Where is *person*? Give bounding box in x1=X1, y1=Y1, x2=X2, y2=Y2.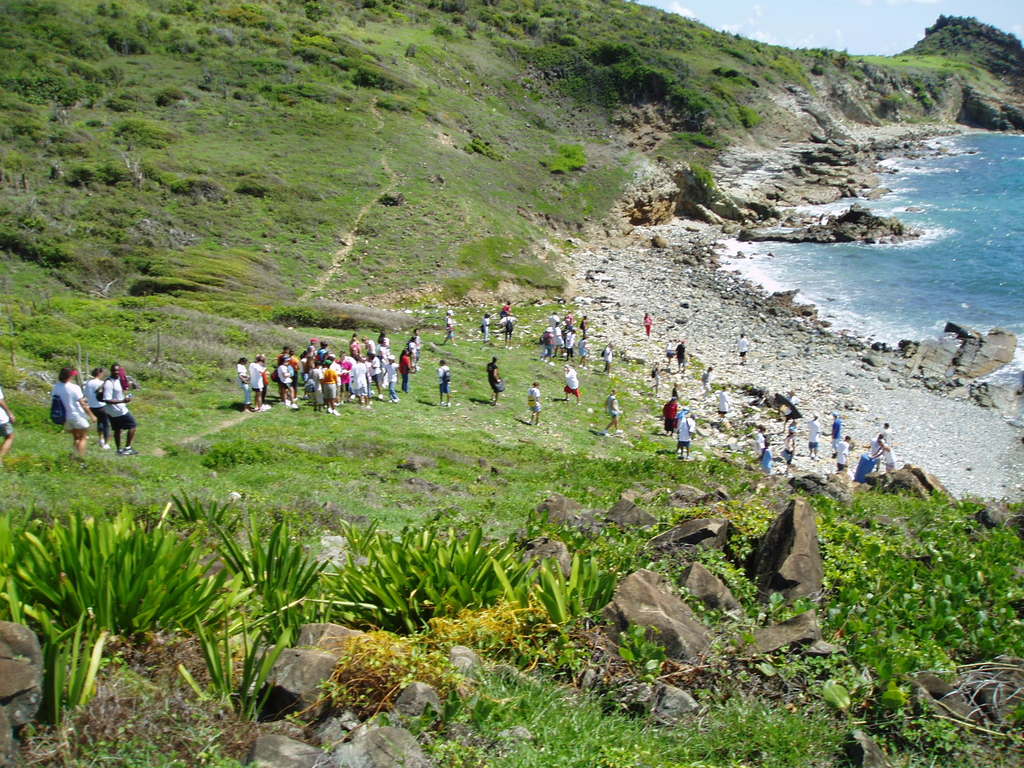
x1=825, y1=408, x2=845, y2=458.
